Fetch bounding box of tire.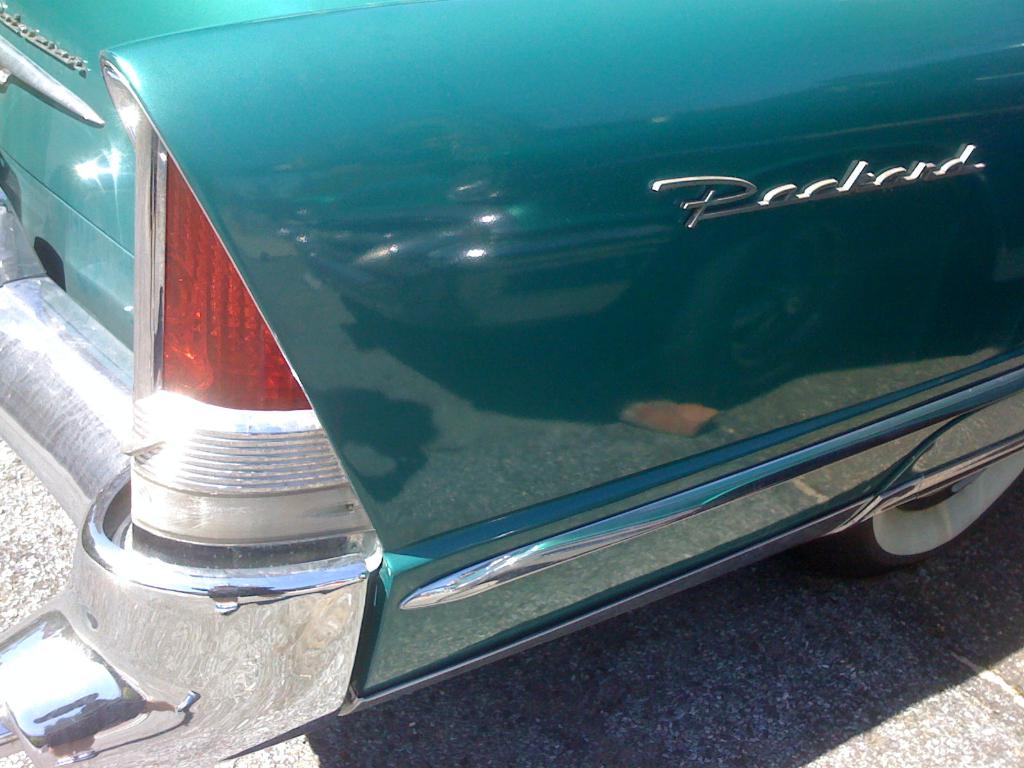
Bbox: locate(820, 447, 1023, 574).
